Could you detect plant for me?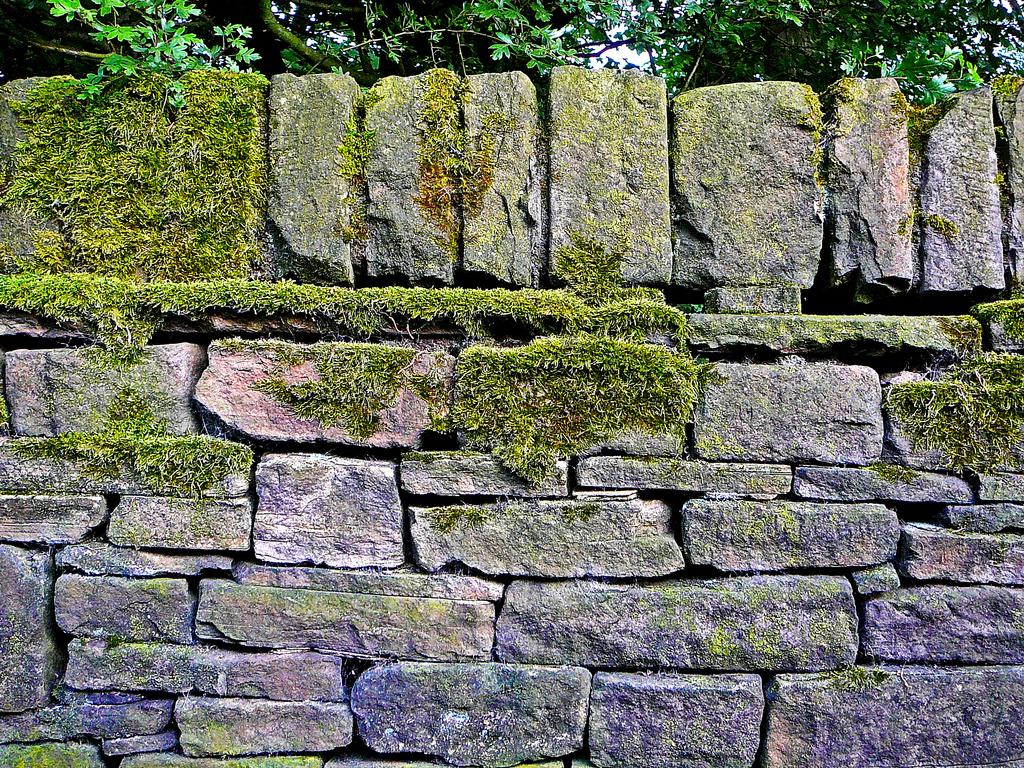
Detection result: <region>411, 72, 492, 254</region>.
